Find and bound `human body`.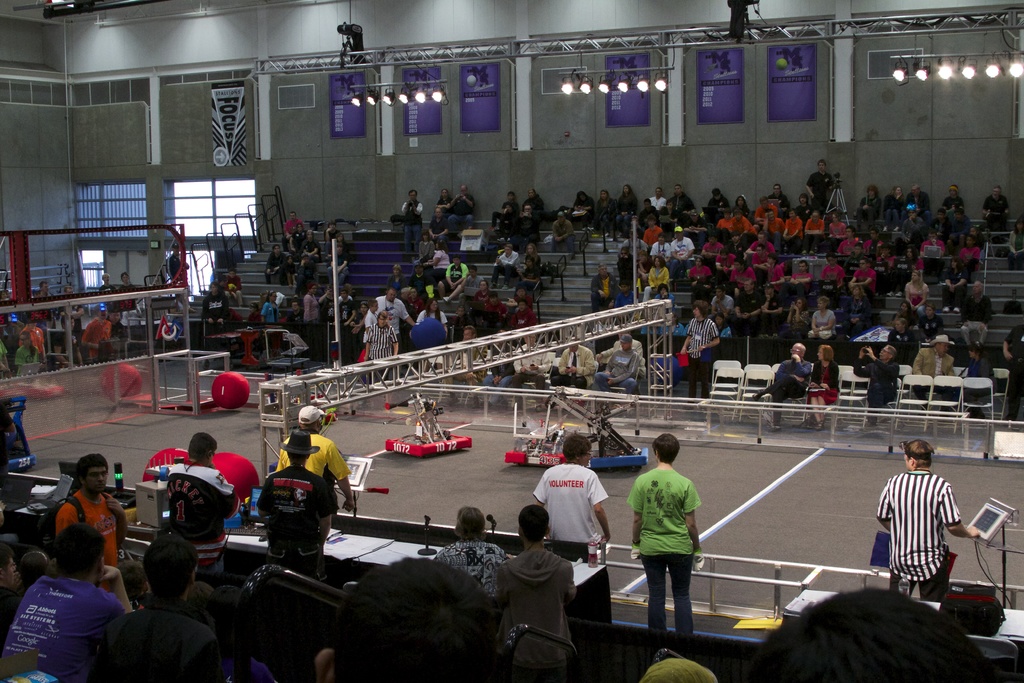
Bound: x1=639, y1=220, x2=661, y2=244.
